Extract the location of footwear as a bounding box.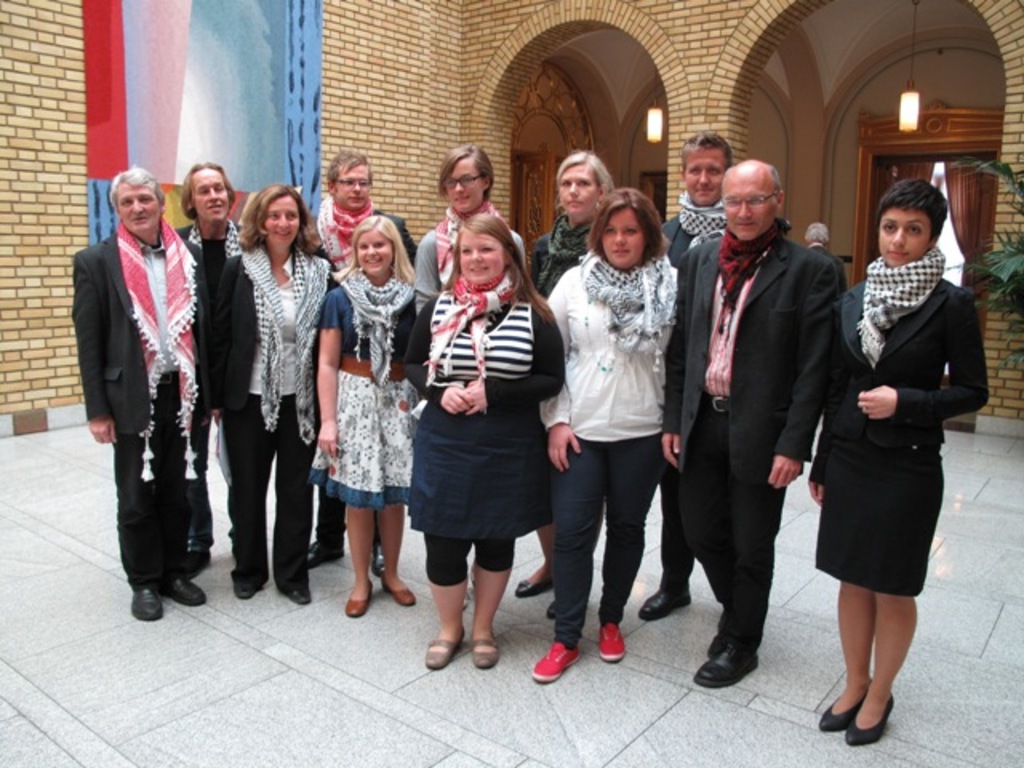
[853, 693, 899, 746].
